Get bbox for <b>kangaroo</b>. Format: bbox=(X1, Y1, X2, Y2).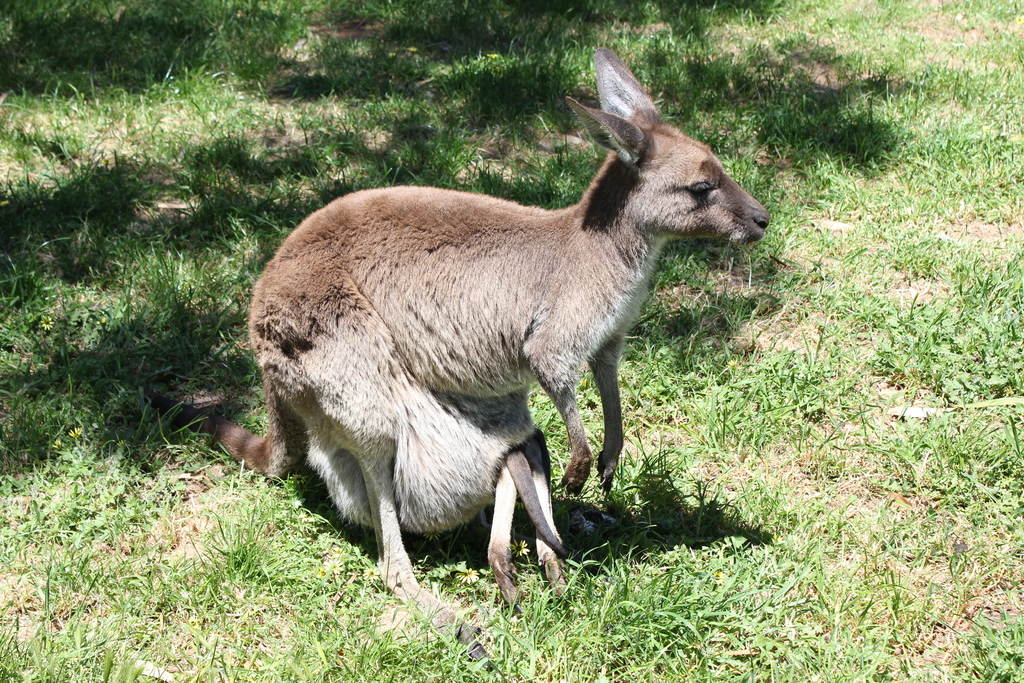
bbox=(133, 49, 767, 661).
